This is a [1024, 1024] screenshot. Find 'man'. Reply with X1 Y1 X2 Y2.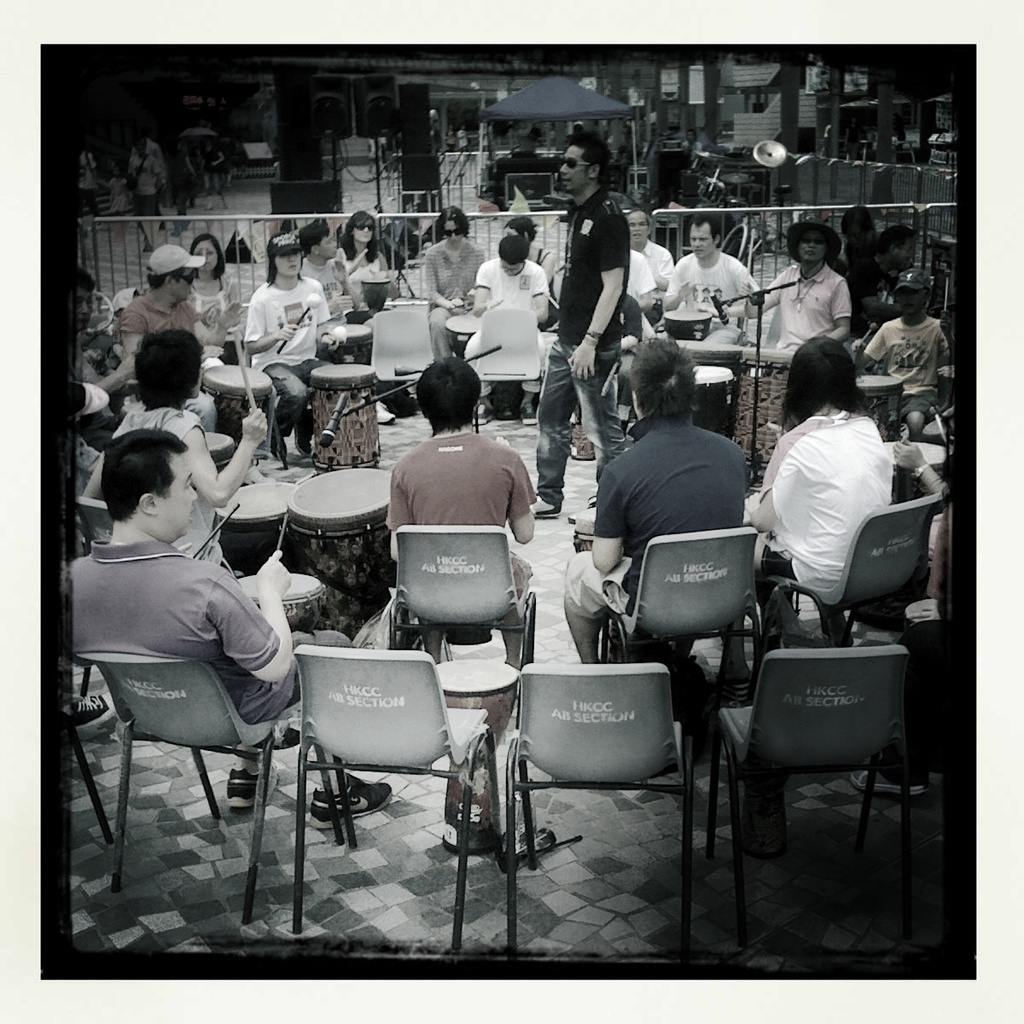
71 427 393 838.
